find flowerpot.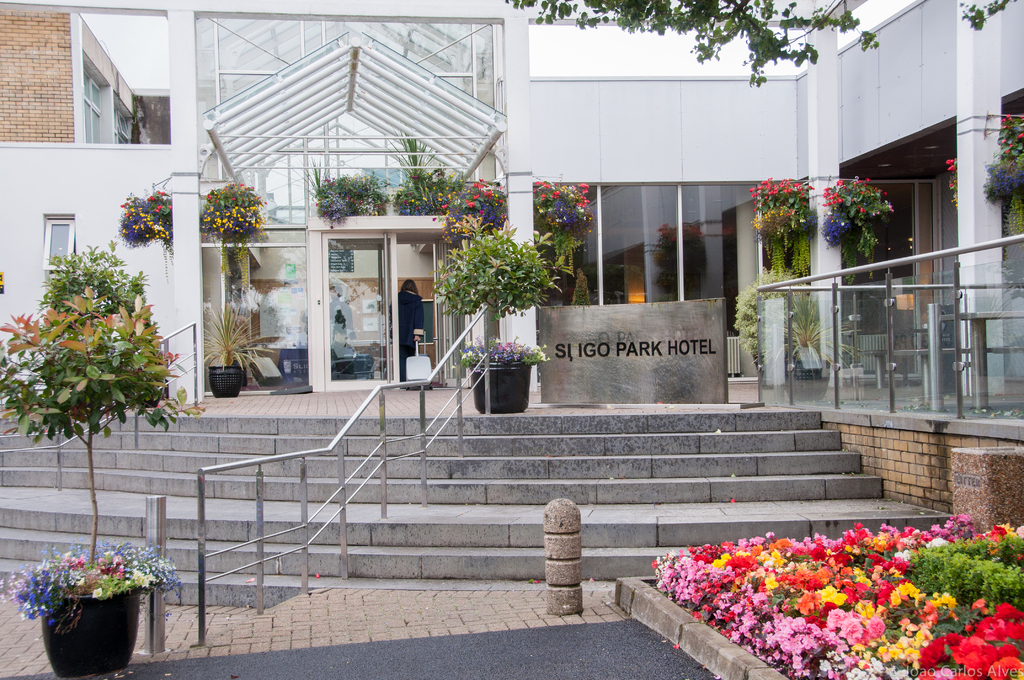
bbox=[140, 384, 163, 409].
